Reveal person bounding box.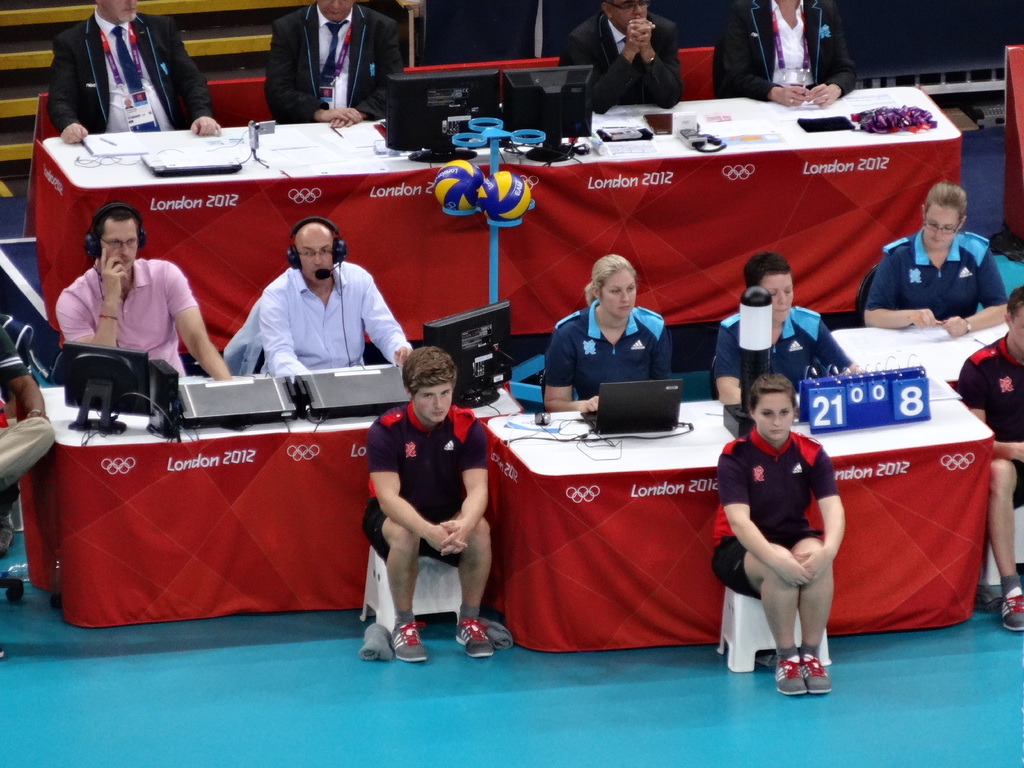
Revealed: rect(50, 0, 225, 143).
